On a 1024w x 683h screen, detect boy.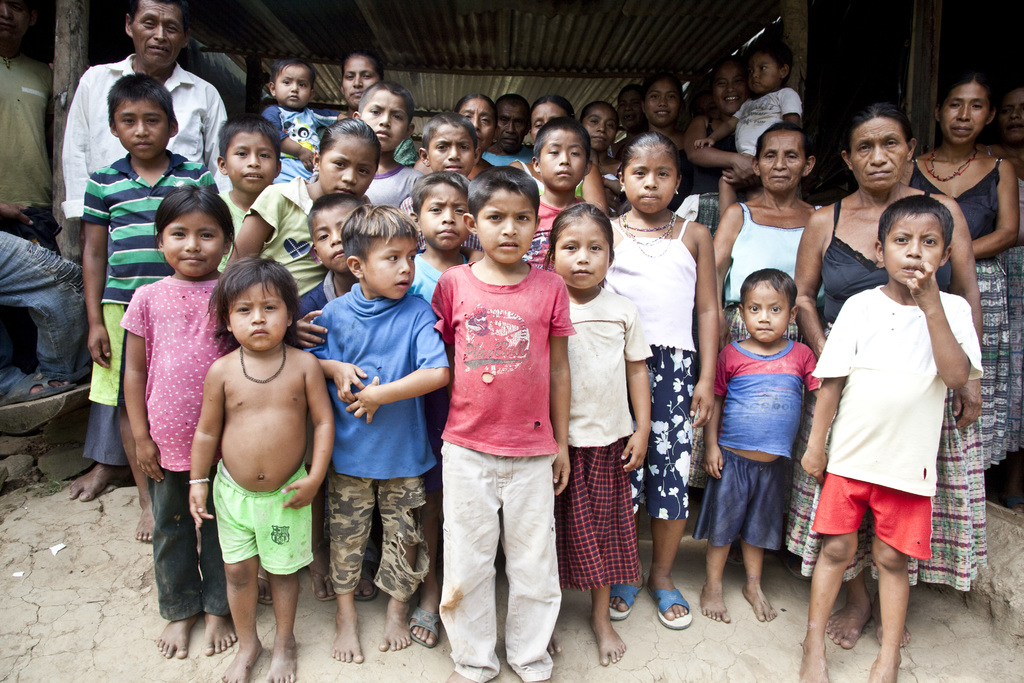
(177,252,334,657).
